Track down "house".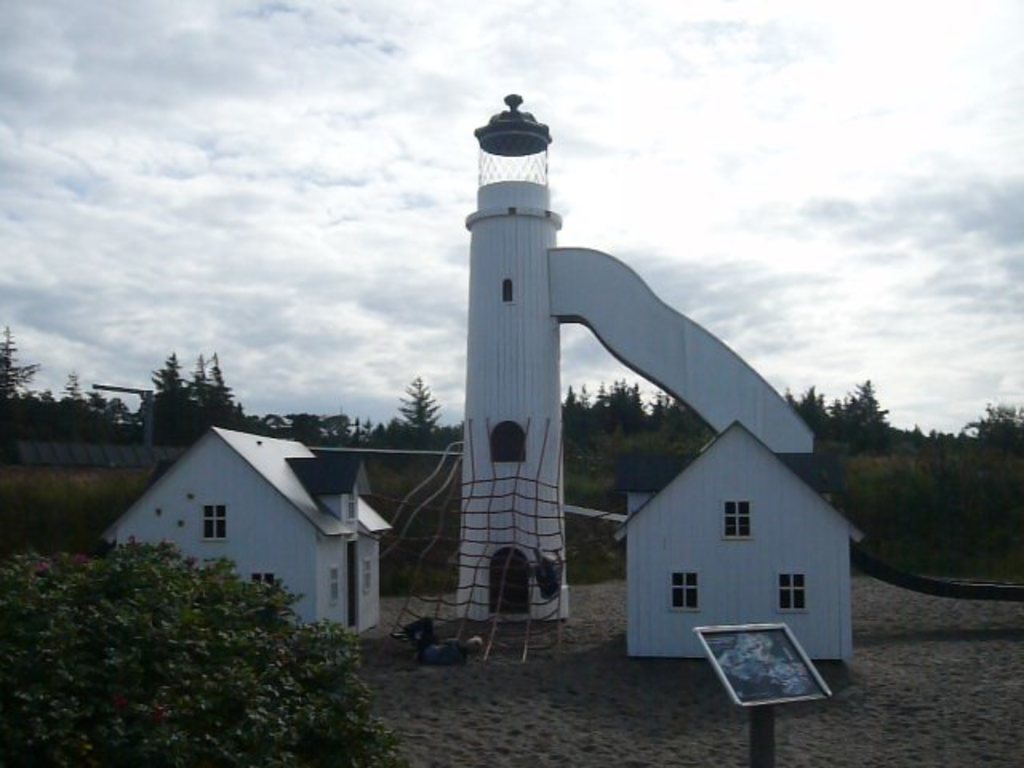
Tracked to (0, 435, 192, 494).
